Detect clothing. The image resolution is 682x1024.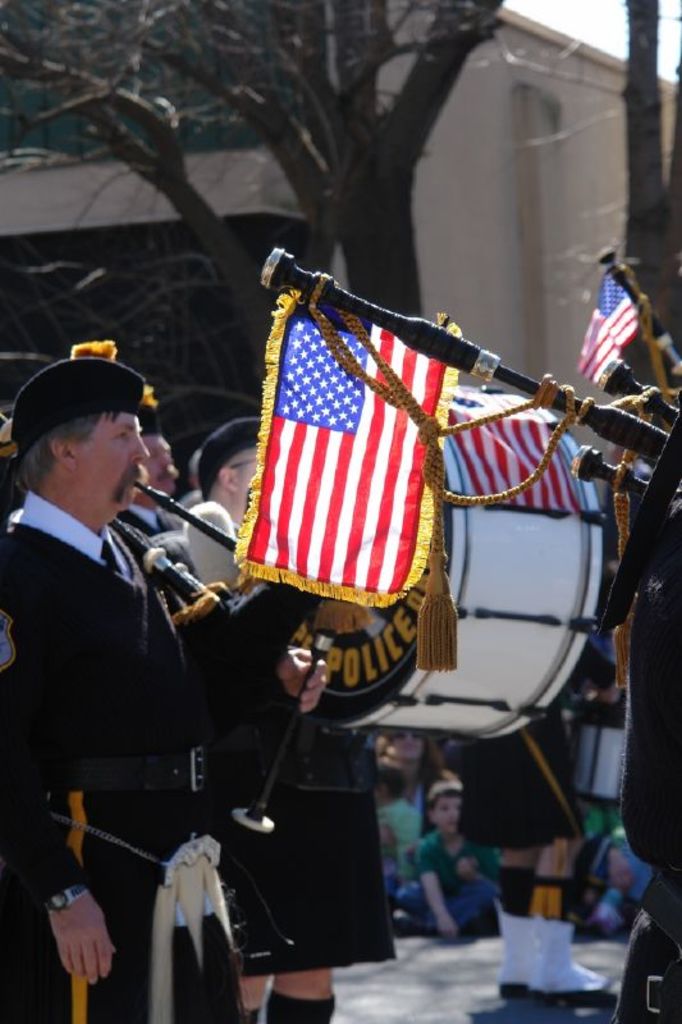
{"left": 381, "top": 791, "right": 430, "bottom": 854}.
